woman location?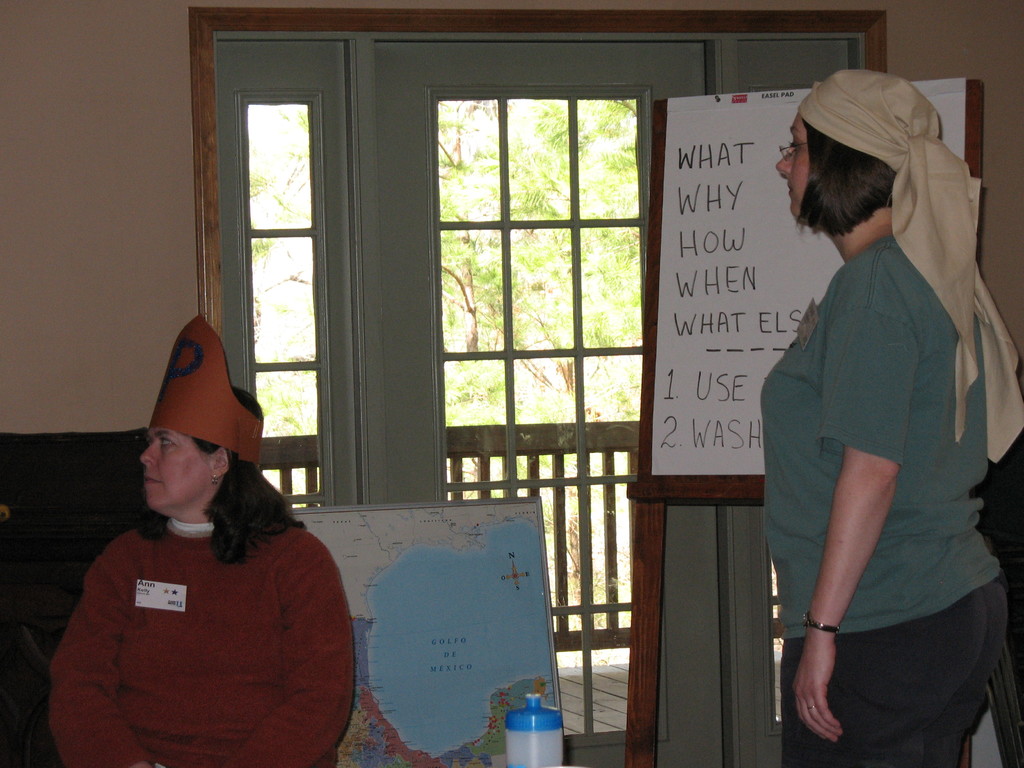
51 315 351 767
